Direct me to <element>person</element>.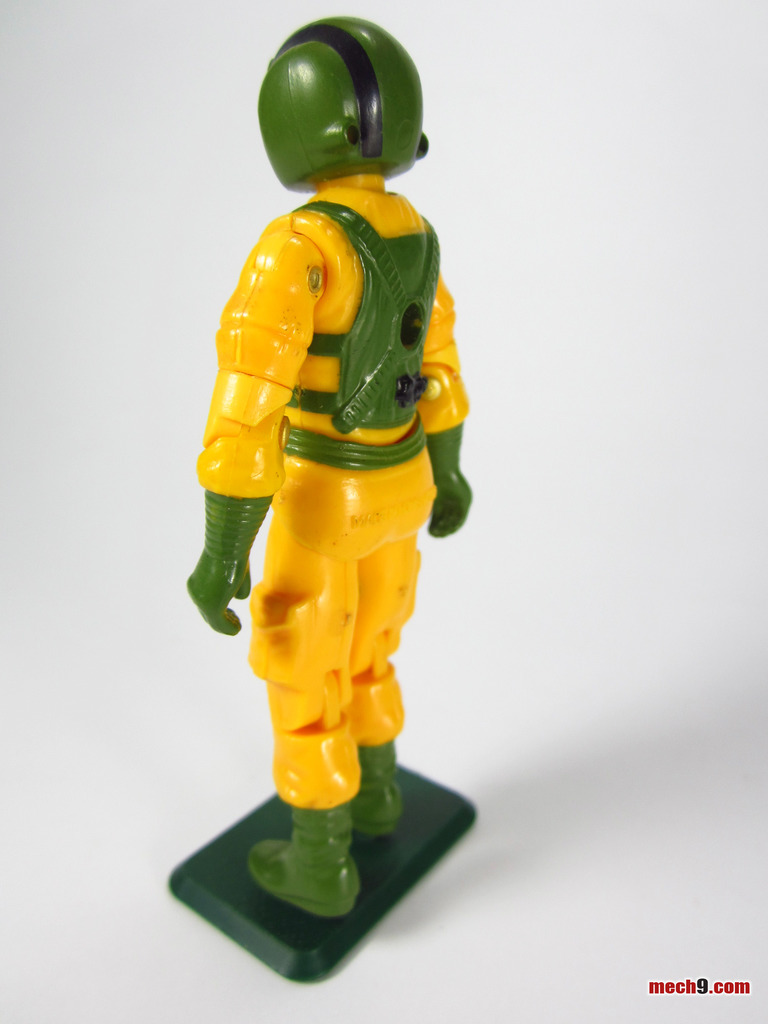
Direction: <region>201, 52, 461, 945</region>.
